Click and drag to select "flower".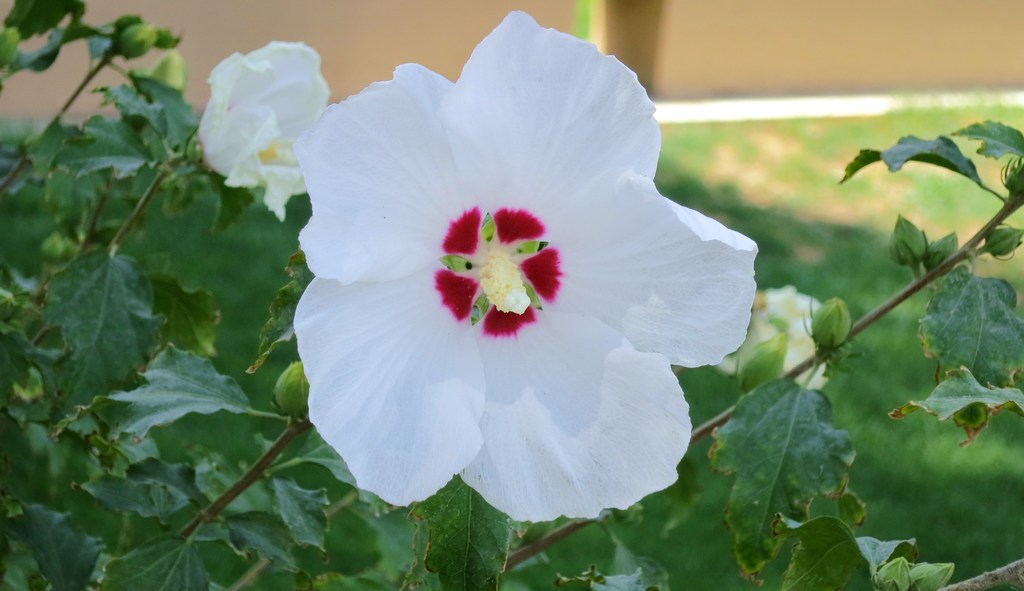
Selection: (left=280, top=15, right=742, bottom=536).
